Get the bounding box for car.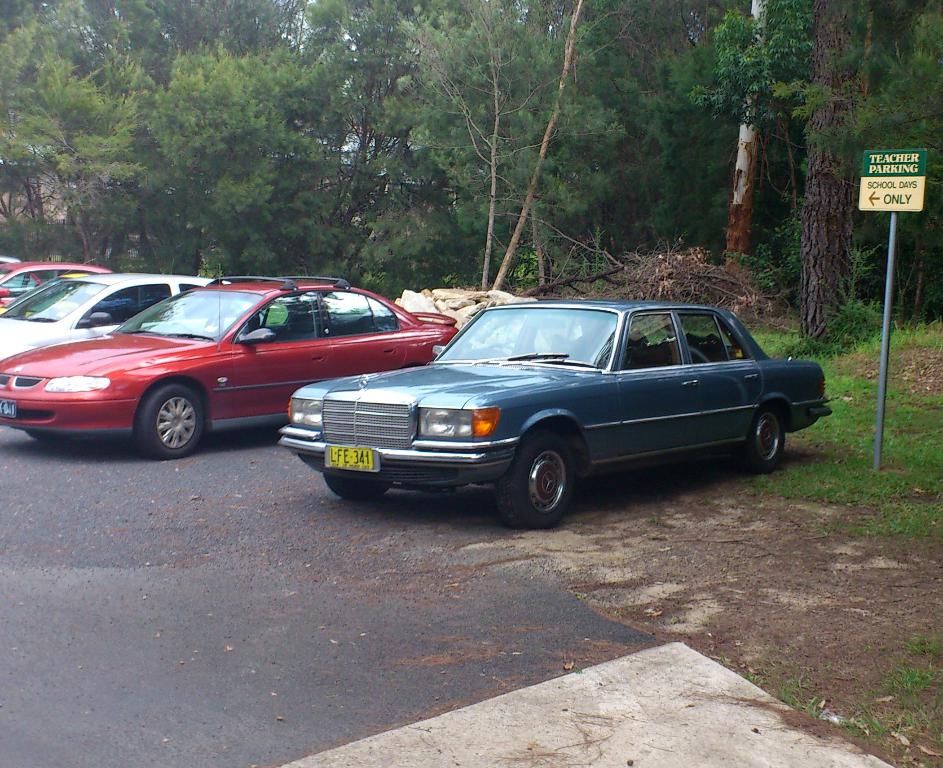
<box>275,291,837,530</box>.
